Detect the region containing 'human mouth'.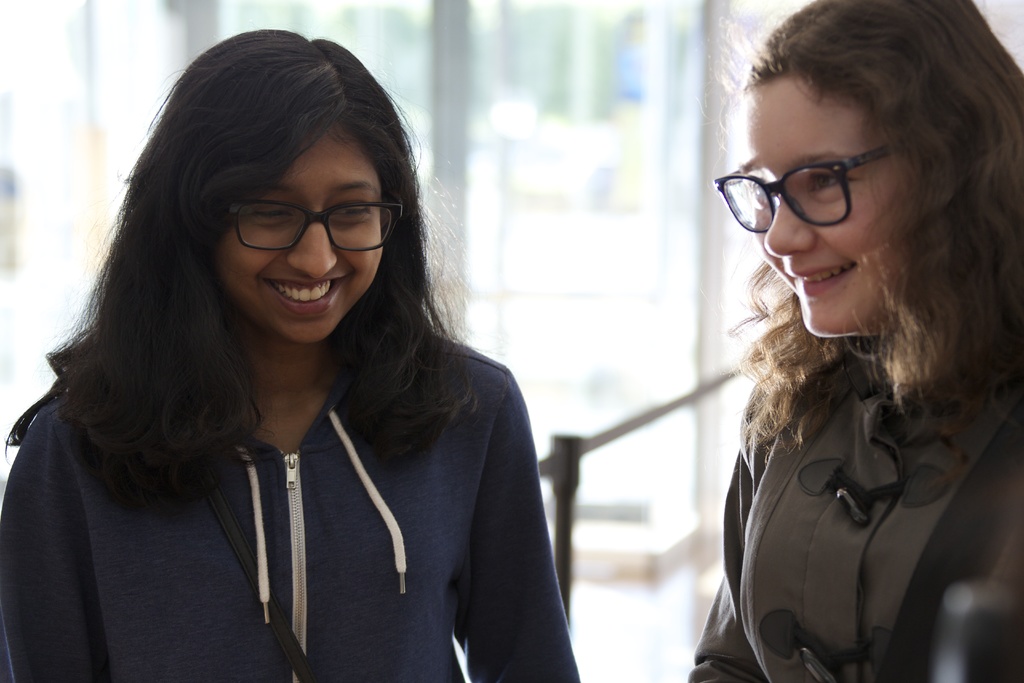
<bbox>266, 277, 346, 311</bbox>.
